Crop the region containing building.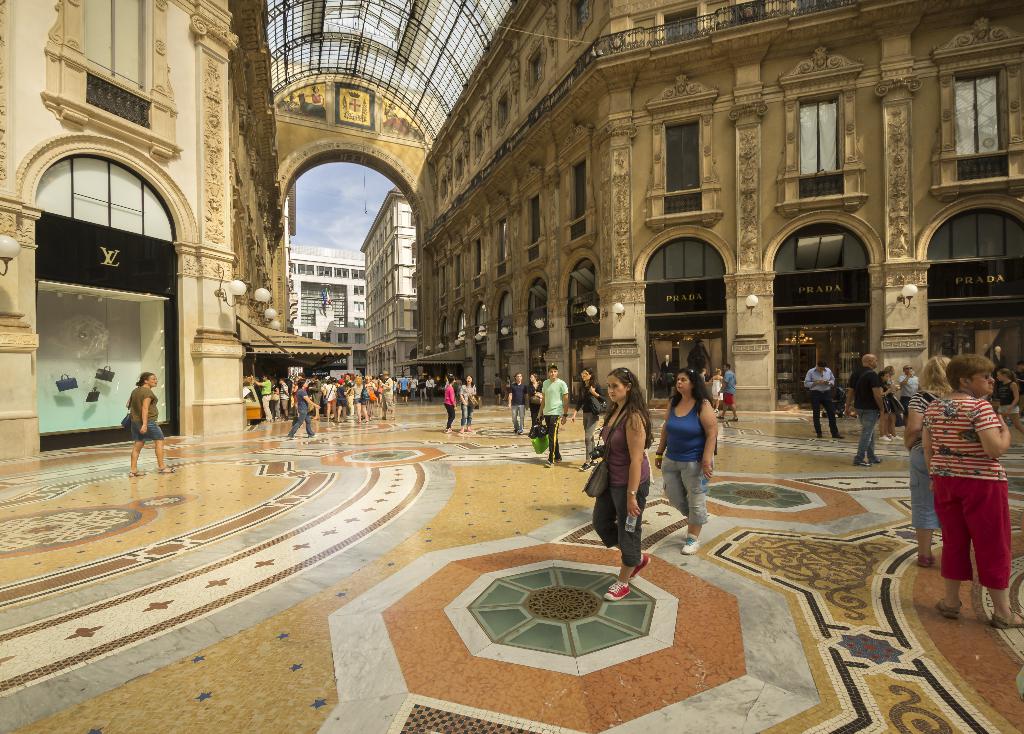
Crop region: 357 189 417 380.
